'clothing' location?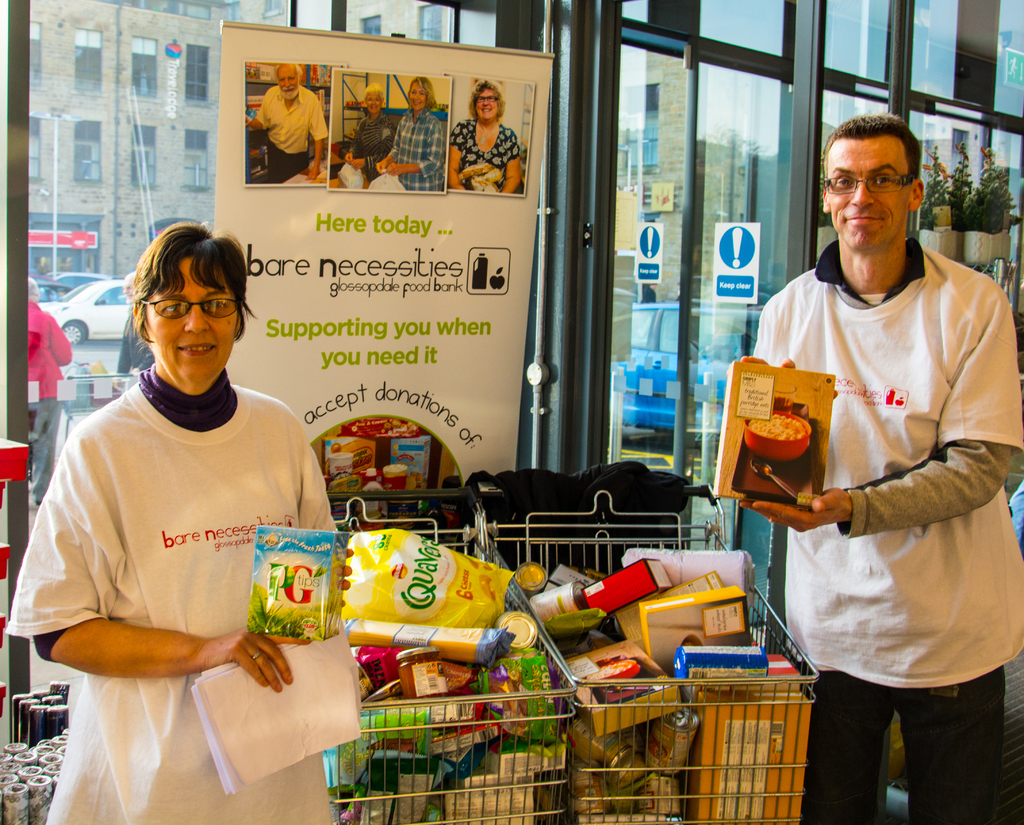
Rect(443, 114, 521, 189)
